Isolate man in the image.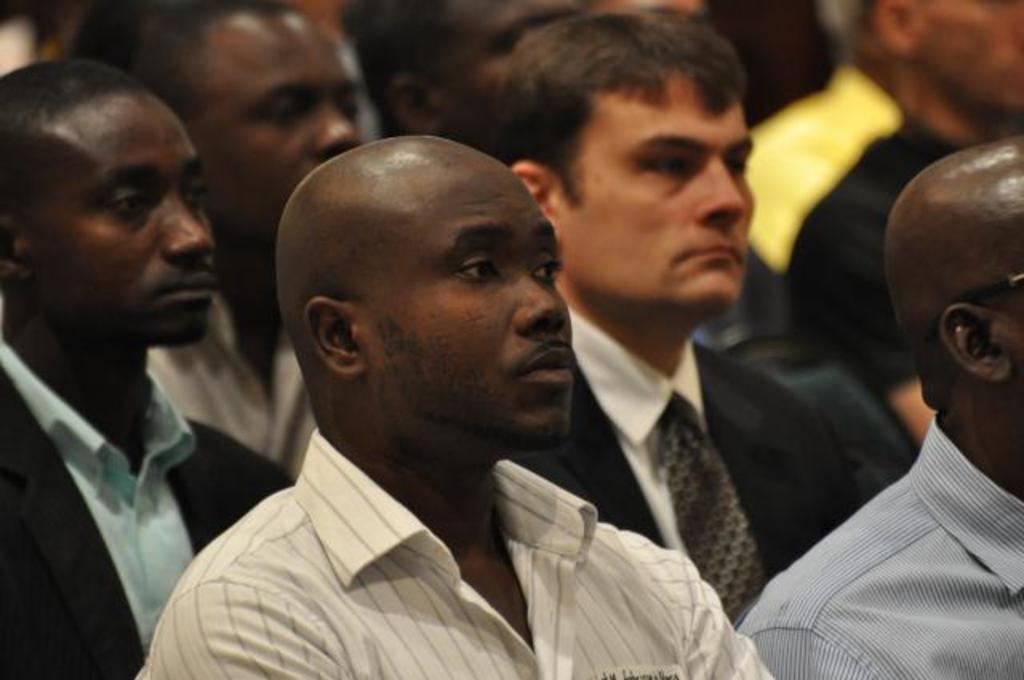
Isolated region: locate(779, 0, 1022, 451).
